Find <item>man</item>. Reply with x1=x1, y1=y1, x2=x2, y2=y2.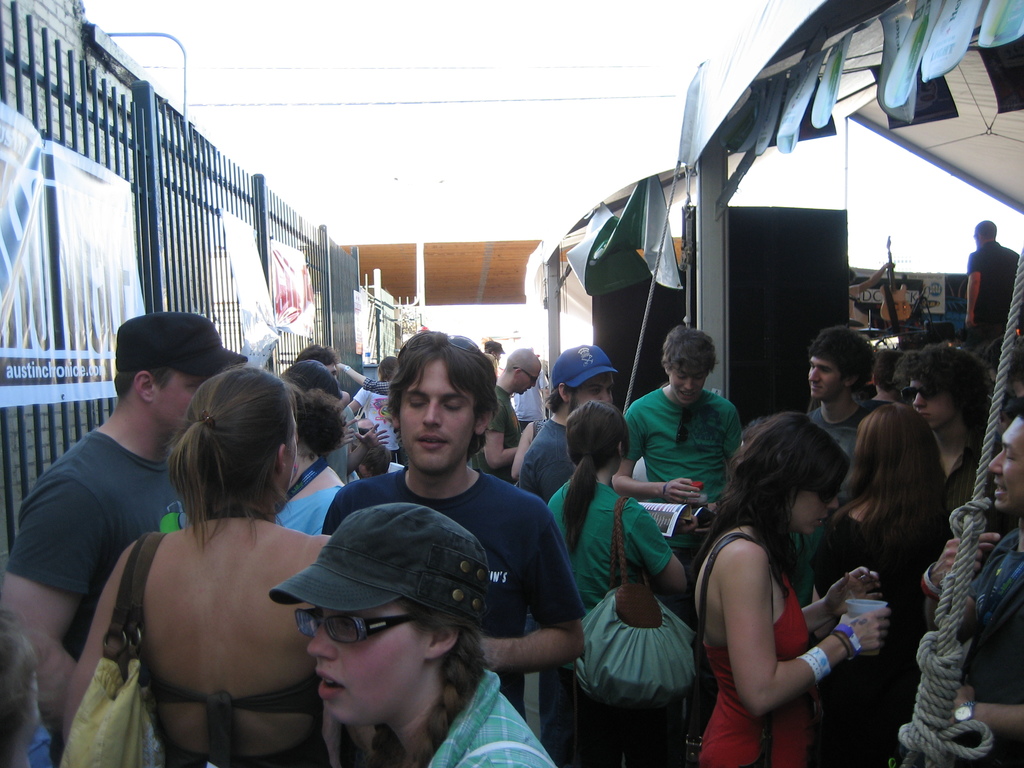
x1=0, y1=312, x2=250, y2=762.
